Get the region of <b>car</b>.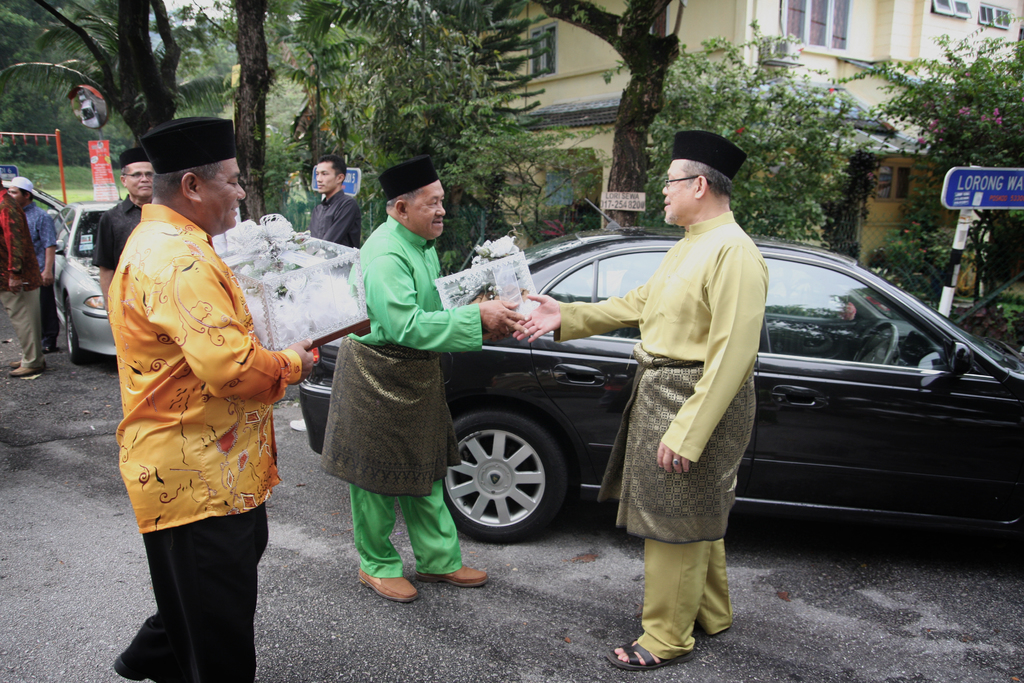
{"left": 300, "top": 223, "right": 1023, "bottom": 546}.
